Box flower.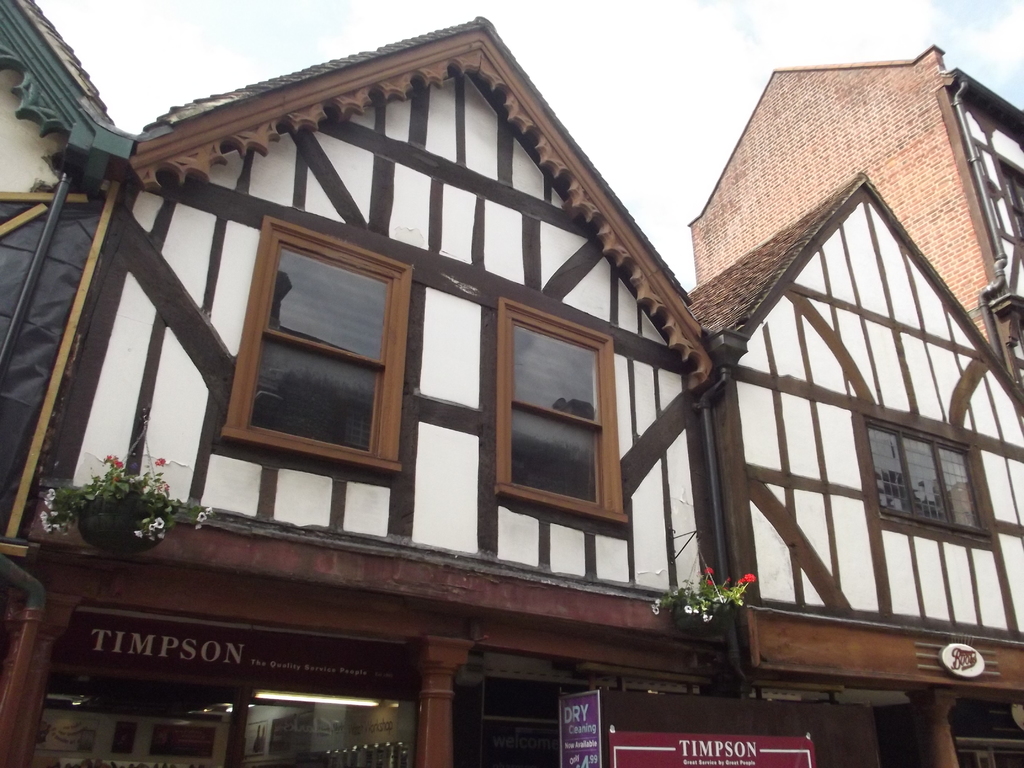
[left=40, top=519, right=50, bottom=535].
